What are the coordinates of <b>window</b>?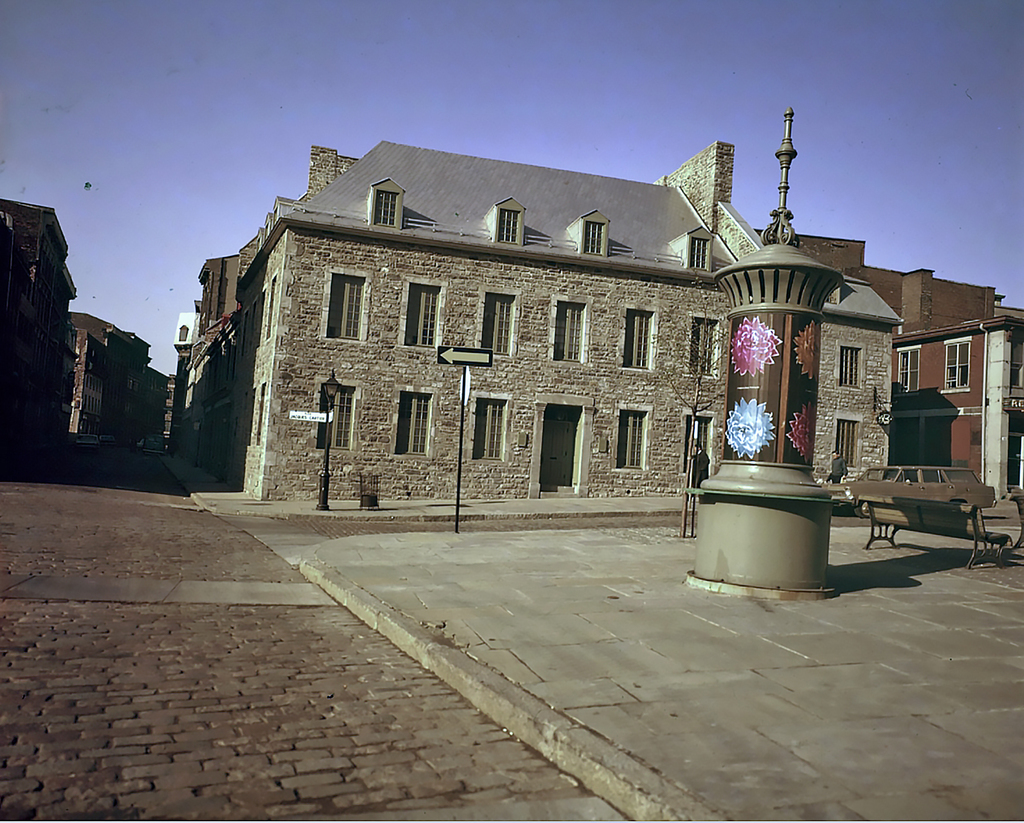
<box>471,397,504,452</box>.
